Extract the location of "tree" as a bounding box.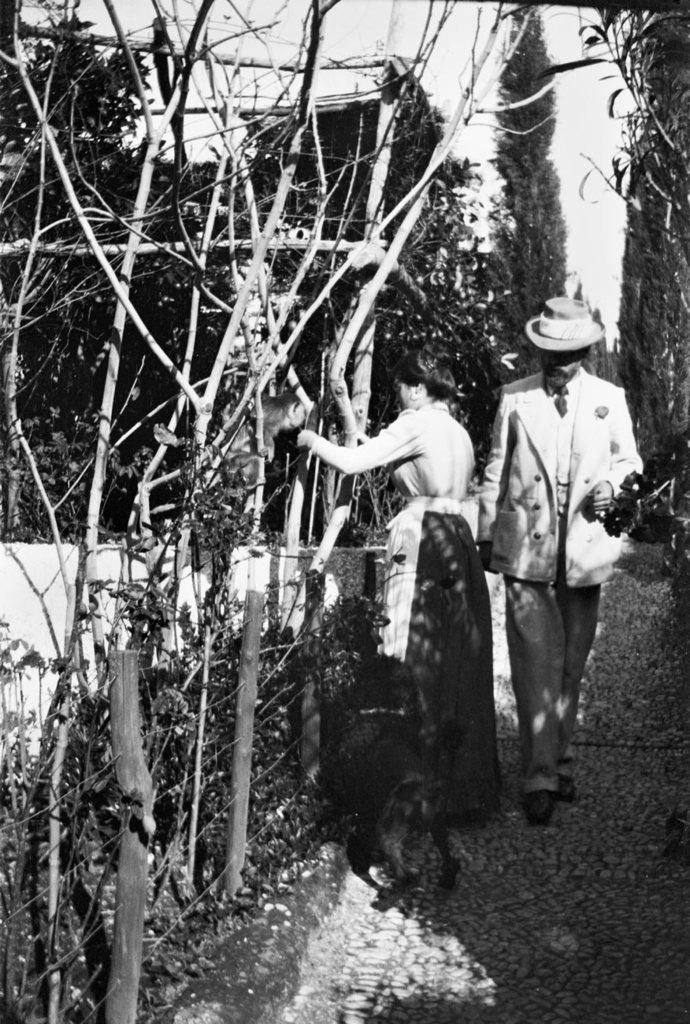
<bbox>612, 6, 689, 474</bbox>.
